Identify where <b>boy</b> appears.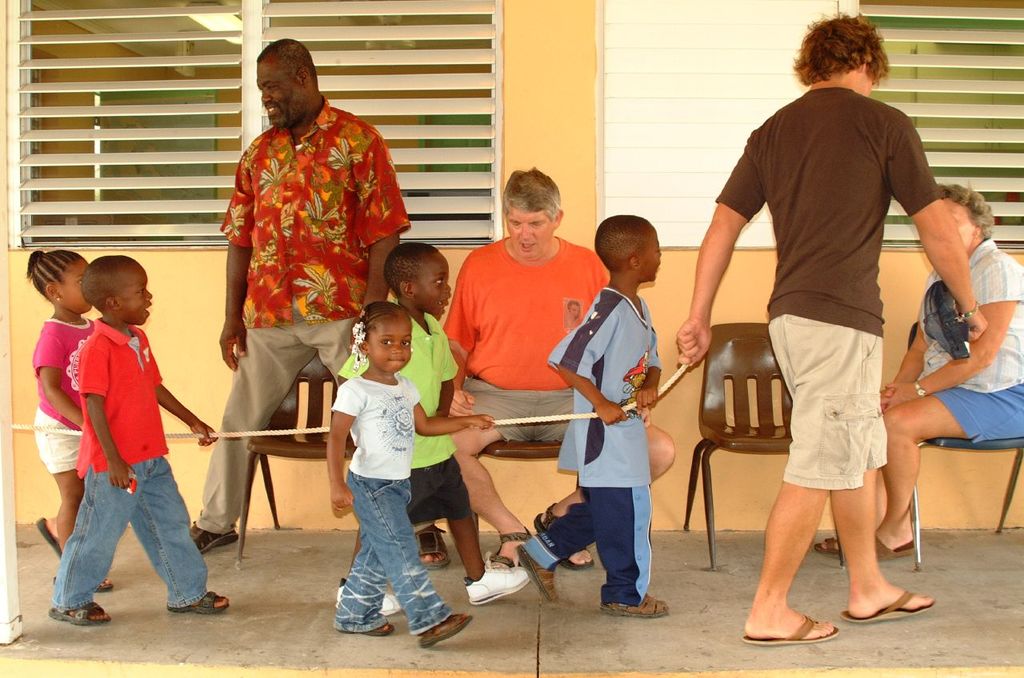
Appears at [left=675, top=11, right=986, bottom=644].
